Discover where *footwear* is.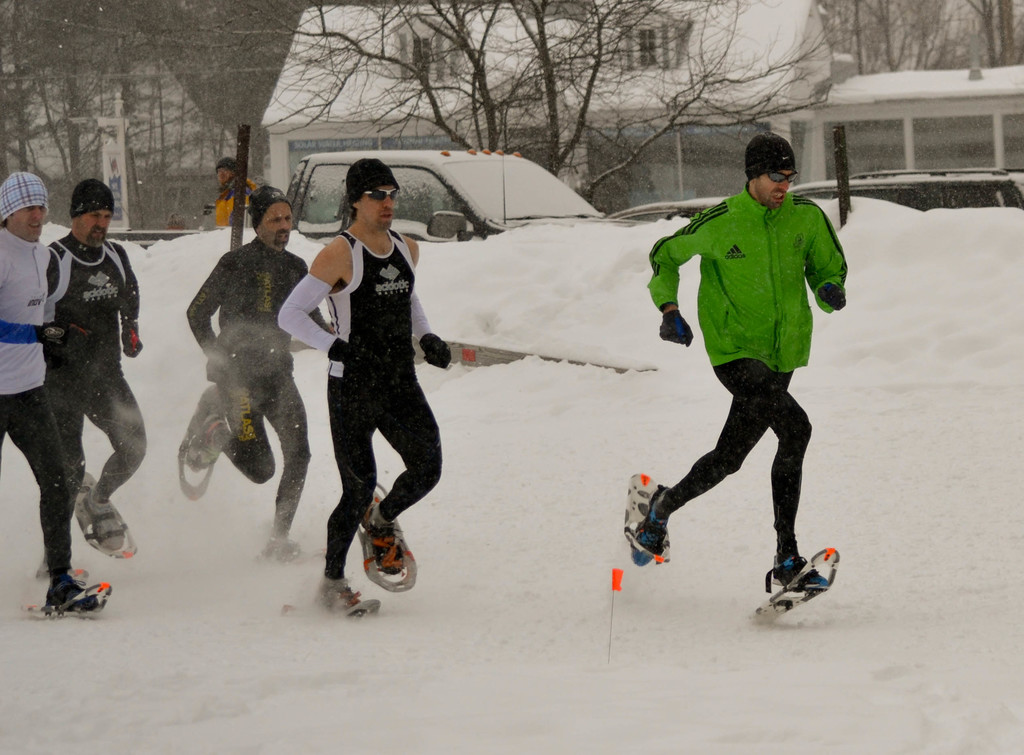
Discovered at x1=81, y1=484, x2=129, y2=552.
